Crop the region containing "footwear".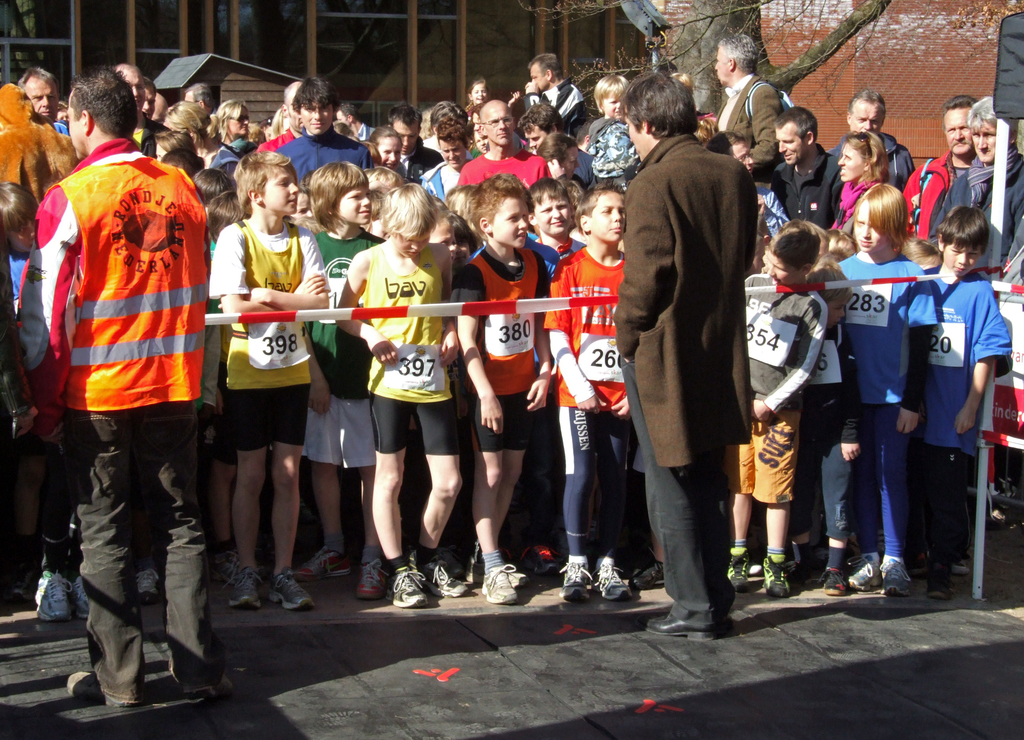
Crop region: crop(877, 557, 911, 595).
